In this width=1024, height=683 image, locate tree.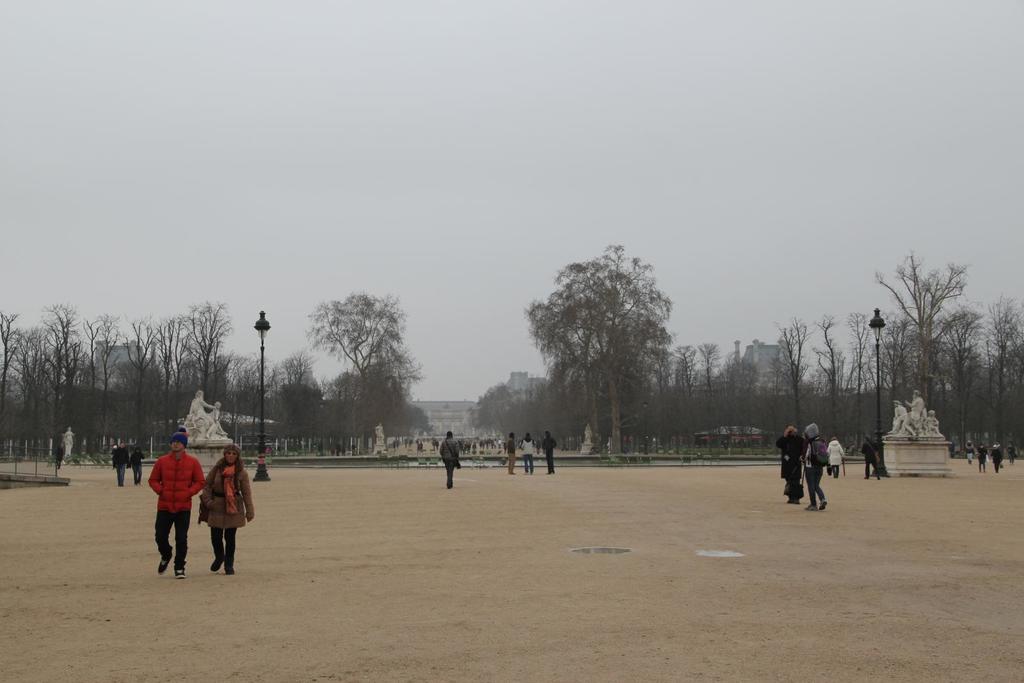
Bounding box: [524,237,689,453].
